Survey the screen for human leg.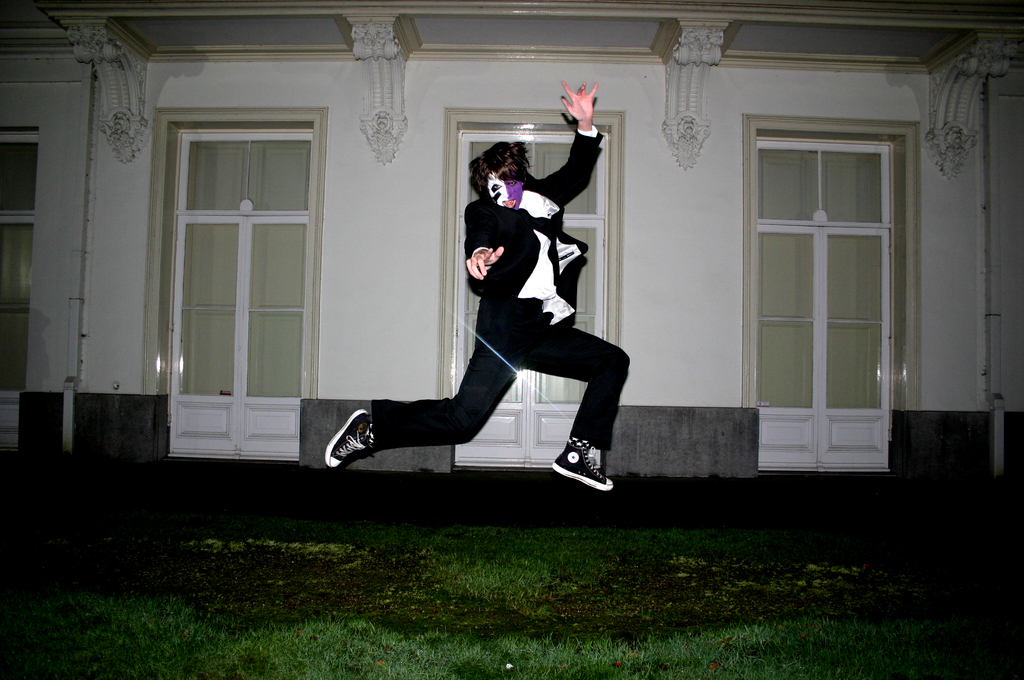
Survey found: [left=320, top=328, right=527, bottom=462].
